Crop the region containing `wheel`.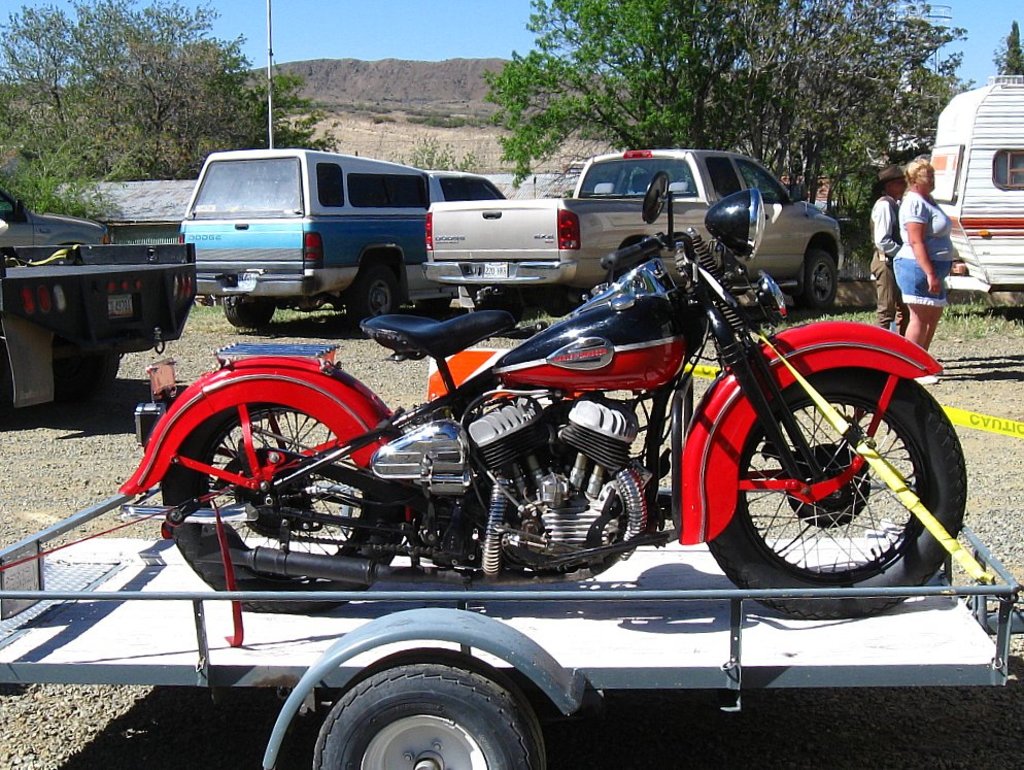
Crop region: locate(159, 399, 405, 614).
